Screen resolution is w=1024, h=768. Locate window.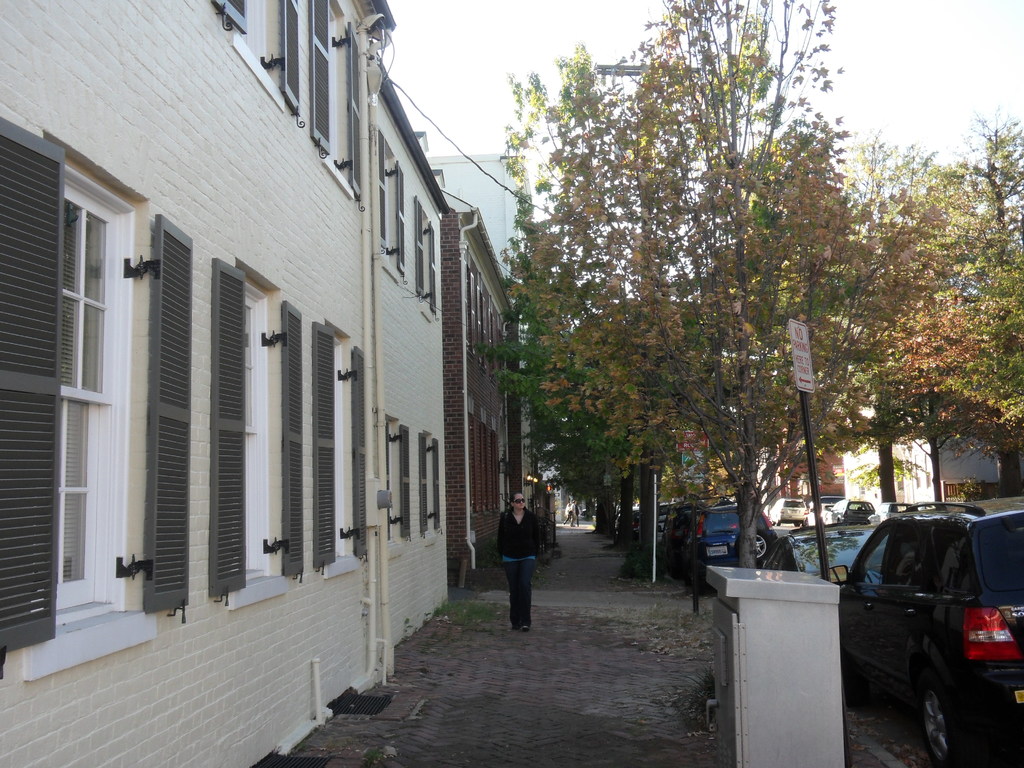
crop(310, 320, 371, 572).
